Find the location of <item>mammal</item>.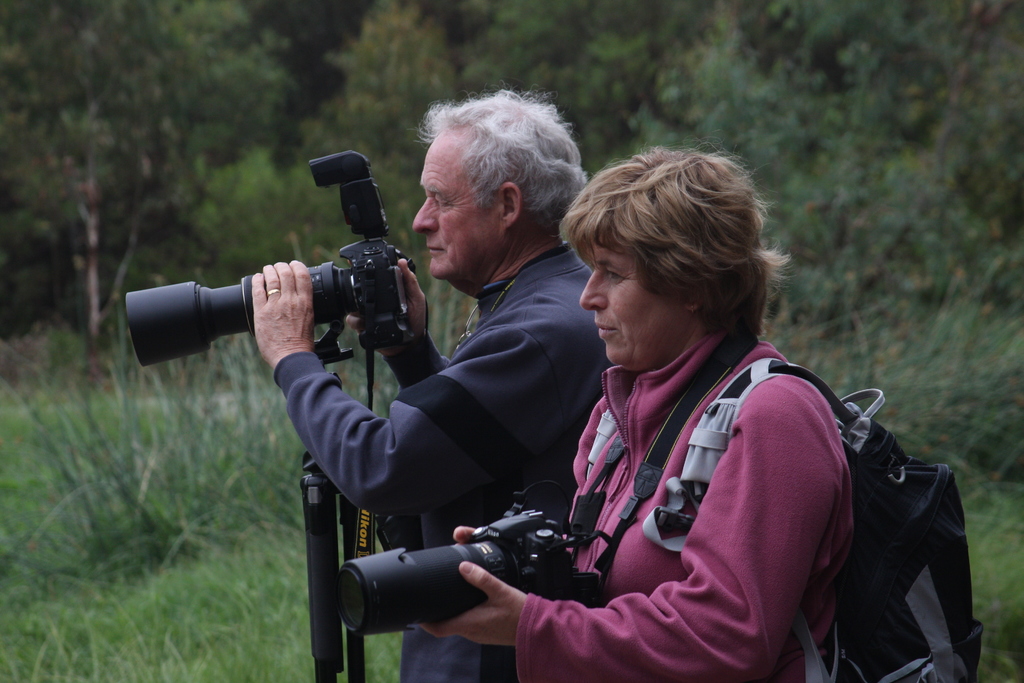
Location: BBox(181, 70, 609, 682).
